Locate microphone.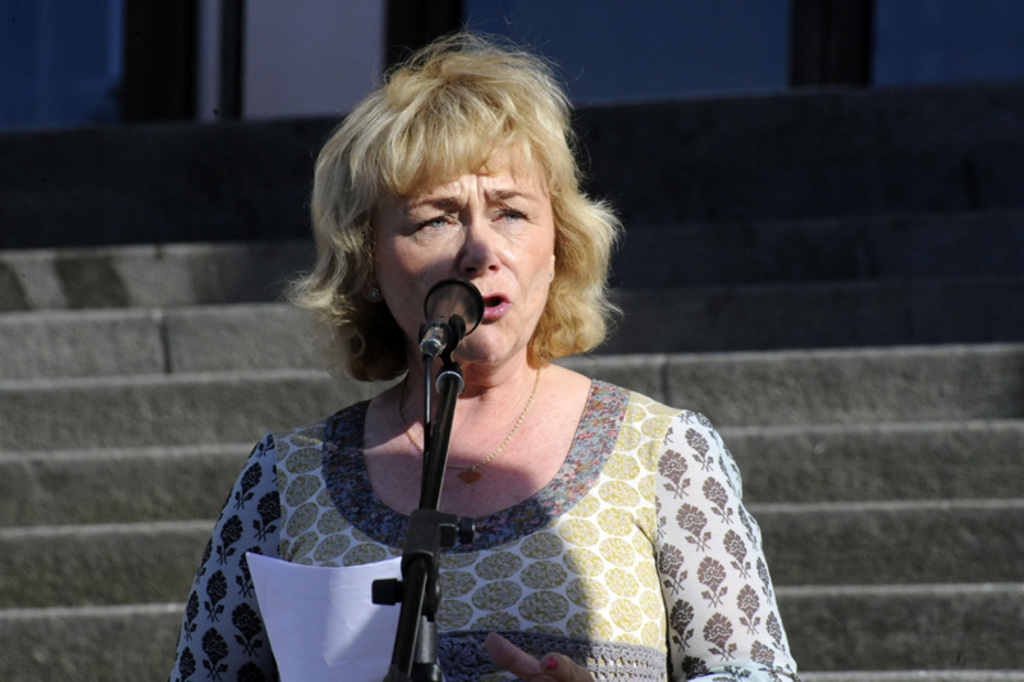
Bounding box: 426, 280, 485, 362.
